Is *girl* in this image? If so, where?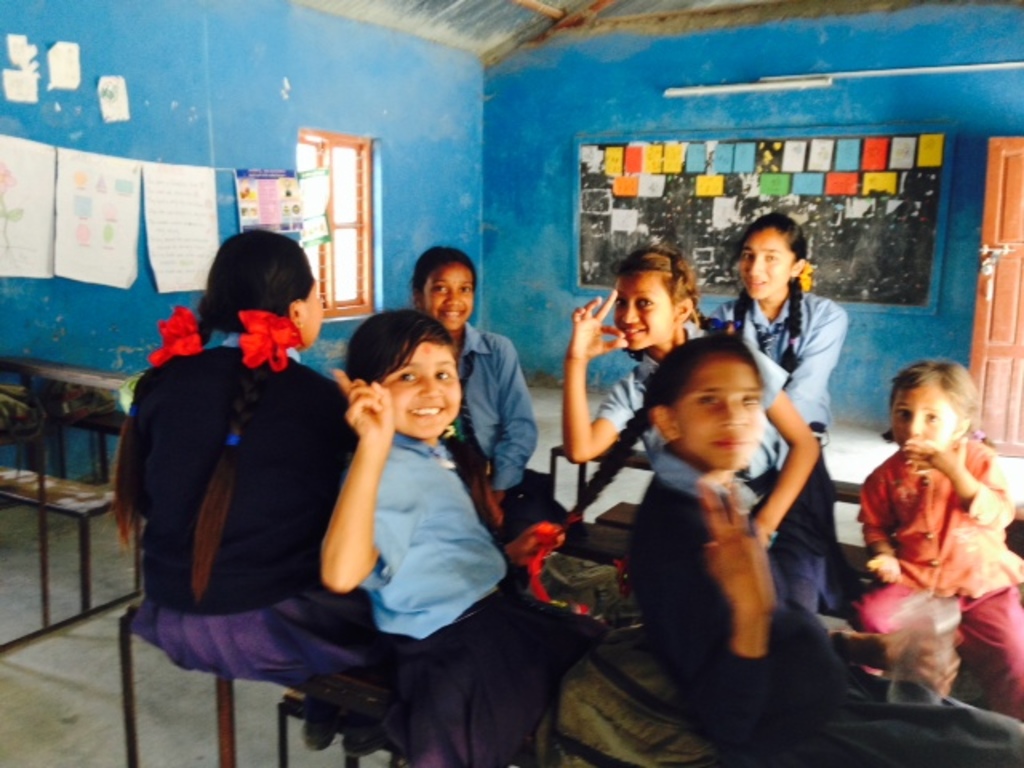
Yes, at [x1=715, y1=219, x2=837, y2=442].
